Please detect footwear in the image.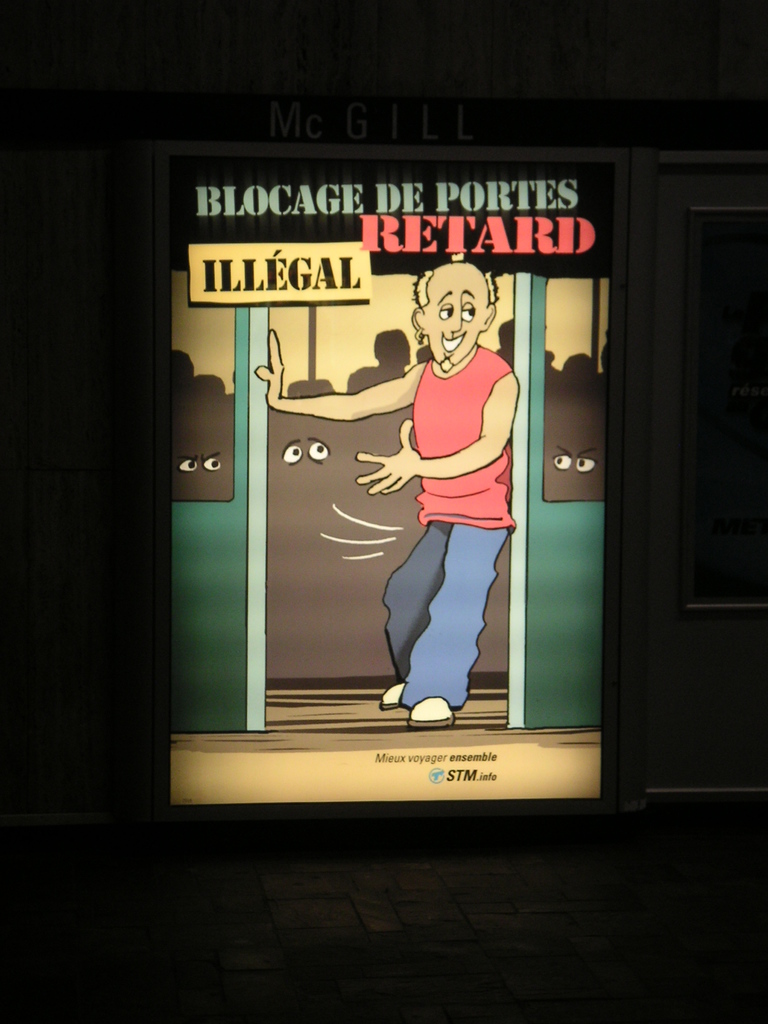
detection(380, 685, 406, 712).
